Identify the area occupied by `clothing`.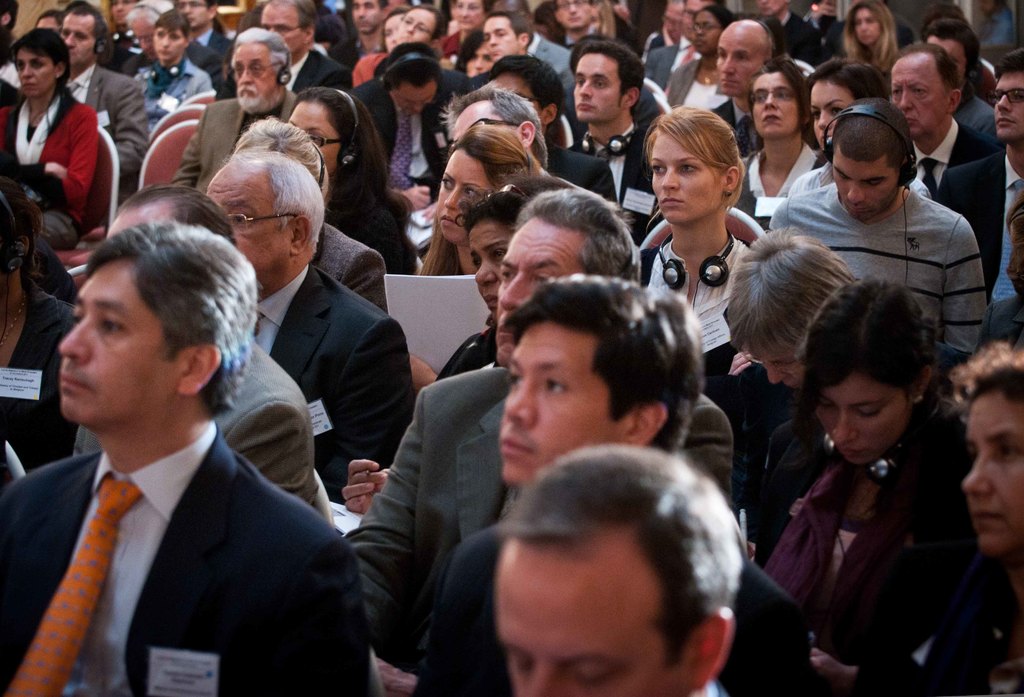
Area: 346:63:479:205.
